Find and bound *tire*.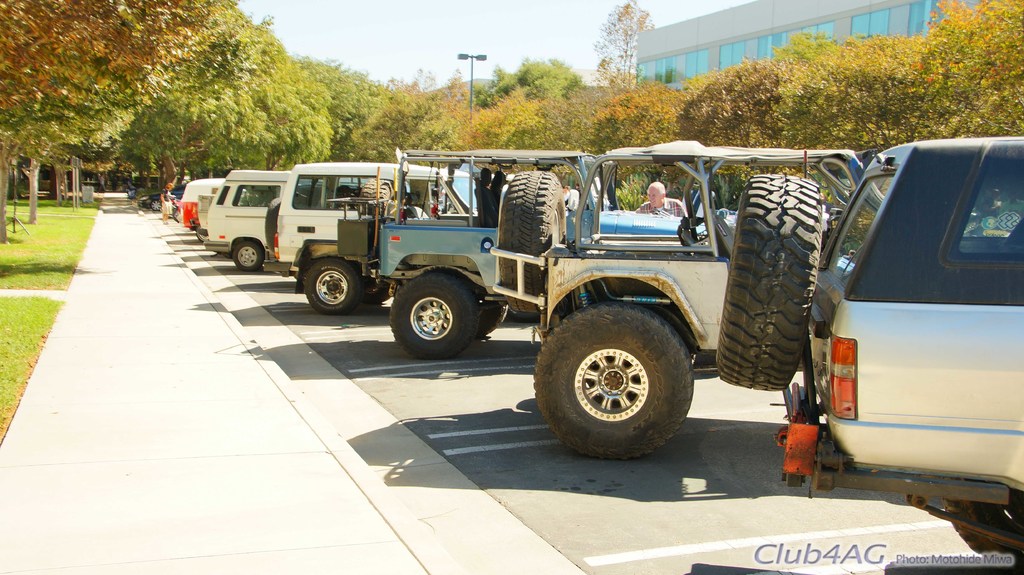
Bound: (477,303,504,337).
